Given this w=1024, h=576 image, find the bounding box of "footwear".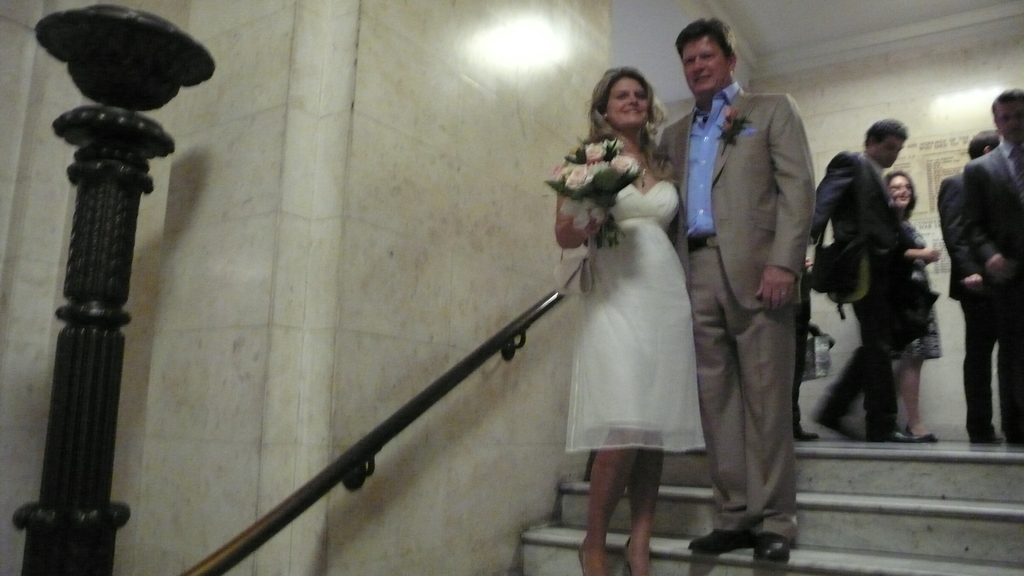
903:423:936:443.
